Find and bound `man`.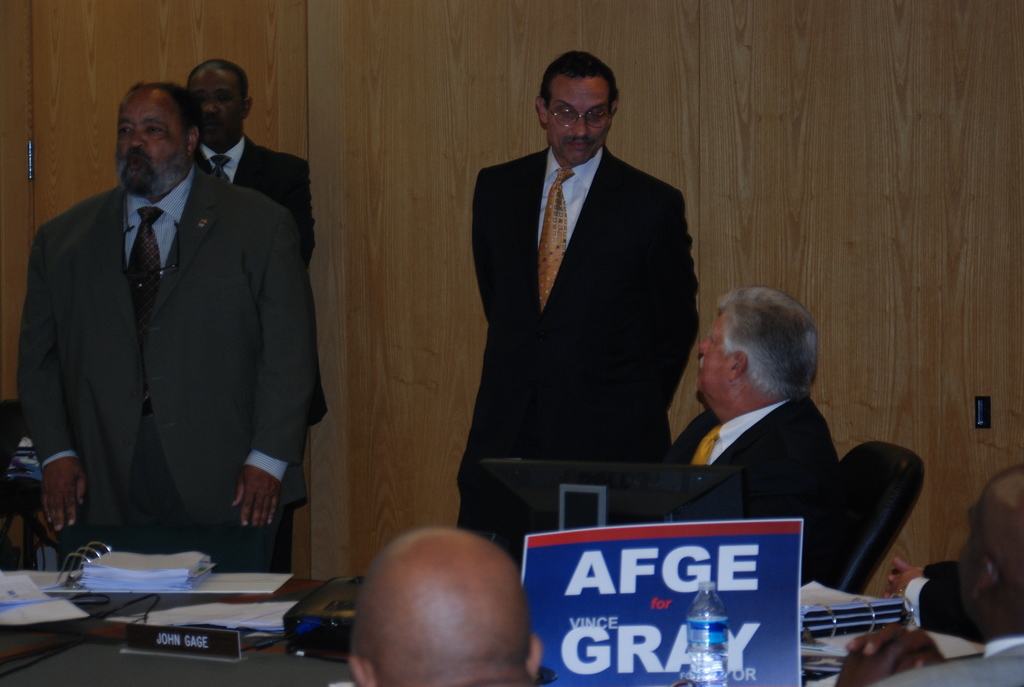
Bound: locate(889, 555, 984, 644).
